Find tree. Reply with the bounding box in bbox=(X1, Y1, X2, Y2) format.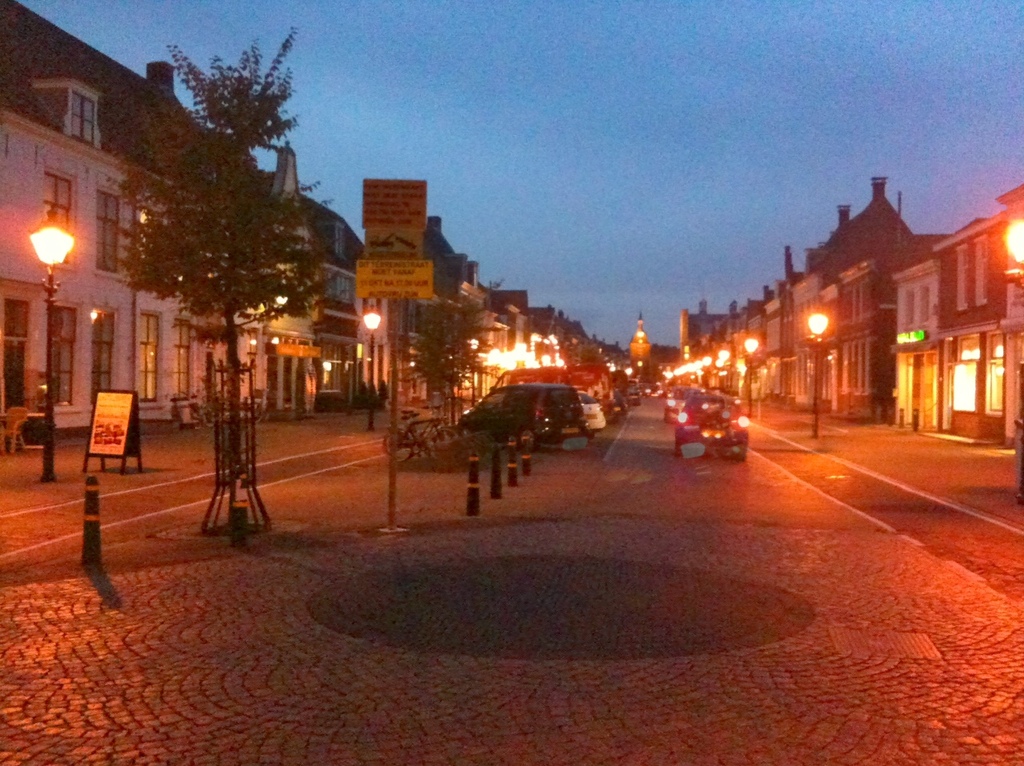
bbox=(389, 273, 487, 437).
